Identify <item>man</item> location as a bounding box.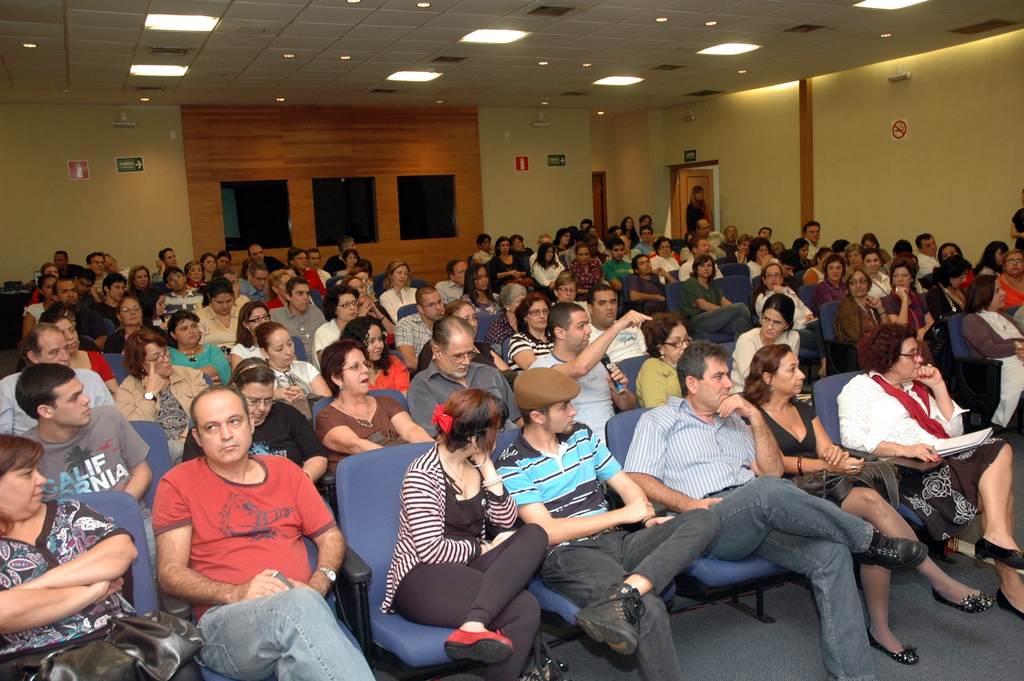
rect(152, 248, 190, 281).
